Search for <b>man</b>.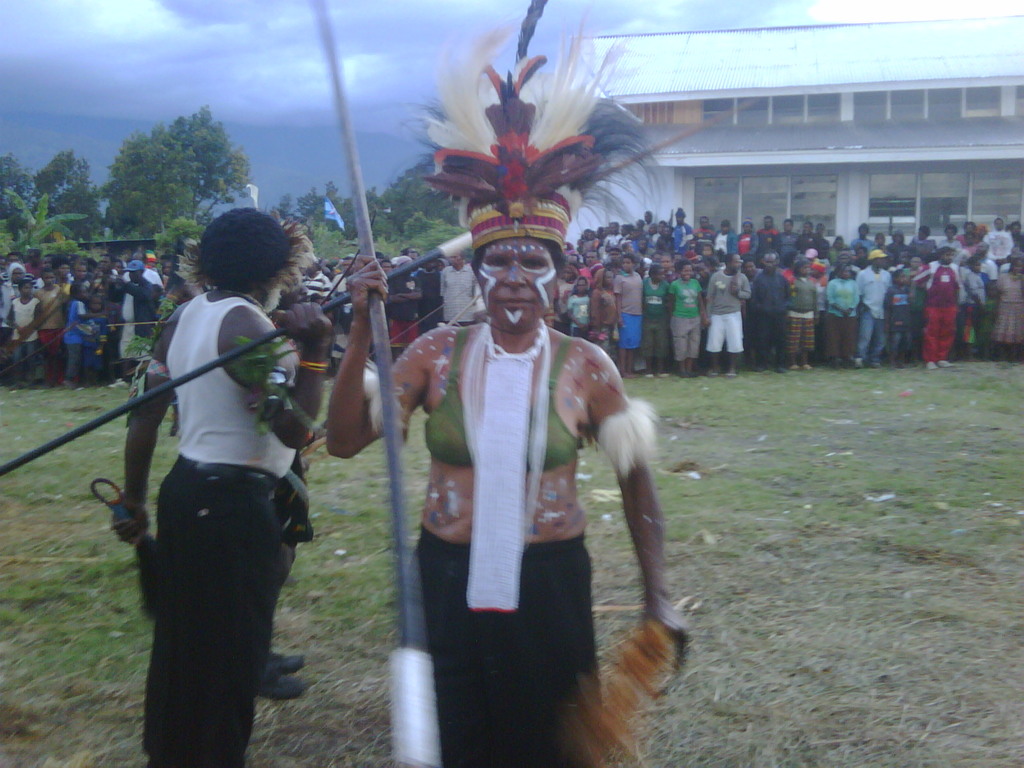
Found at bbox(108, 208, 337, 767).
